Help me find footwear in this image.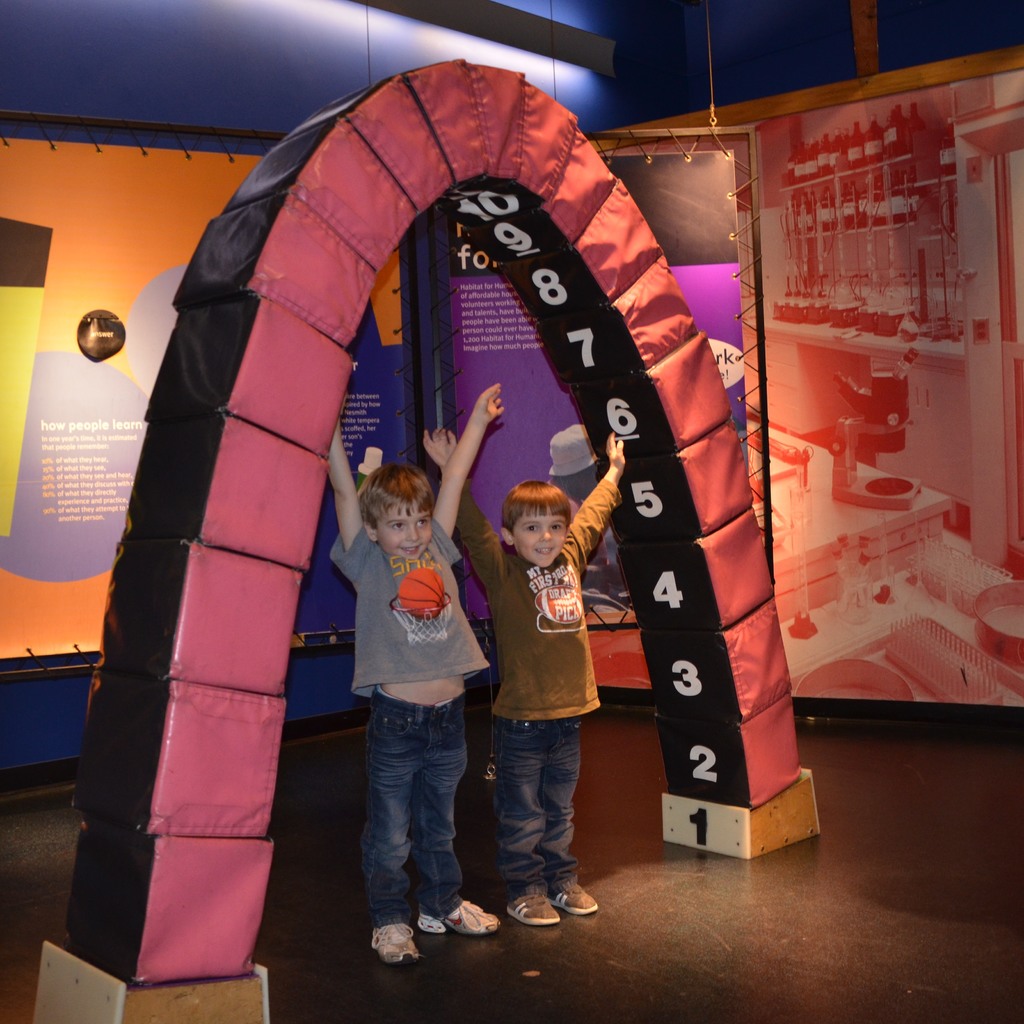
Found it: x1=365, y1=923, x2=425, y2=972.
